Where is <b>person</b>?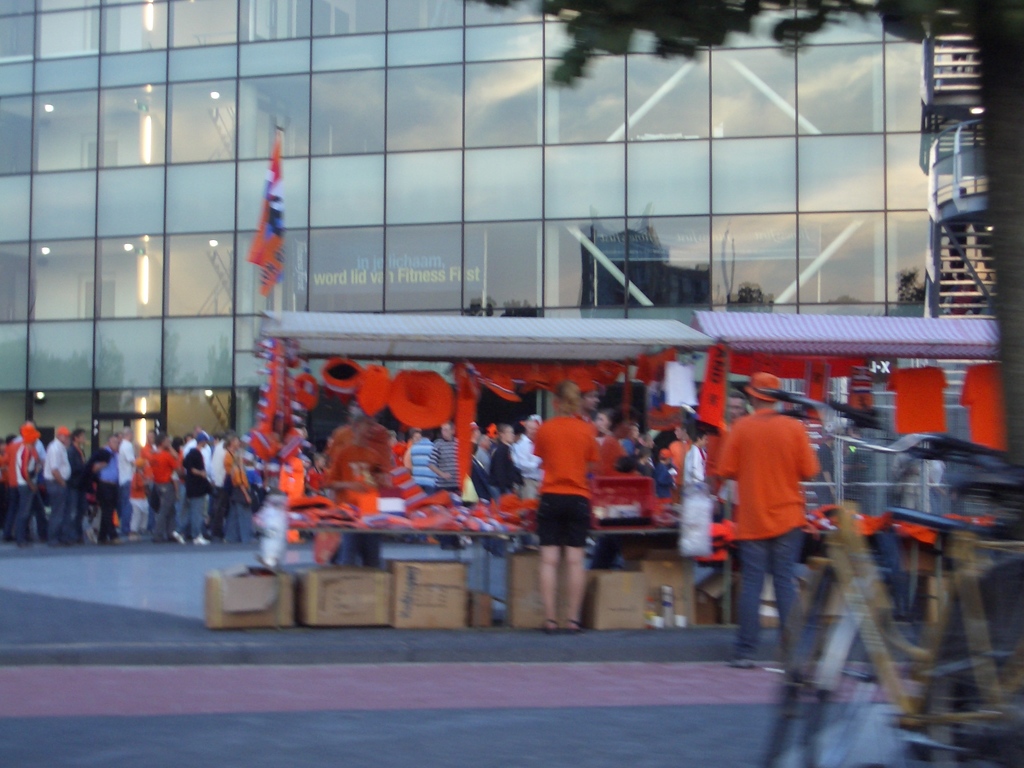
(148,430,190,541).
